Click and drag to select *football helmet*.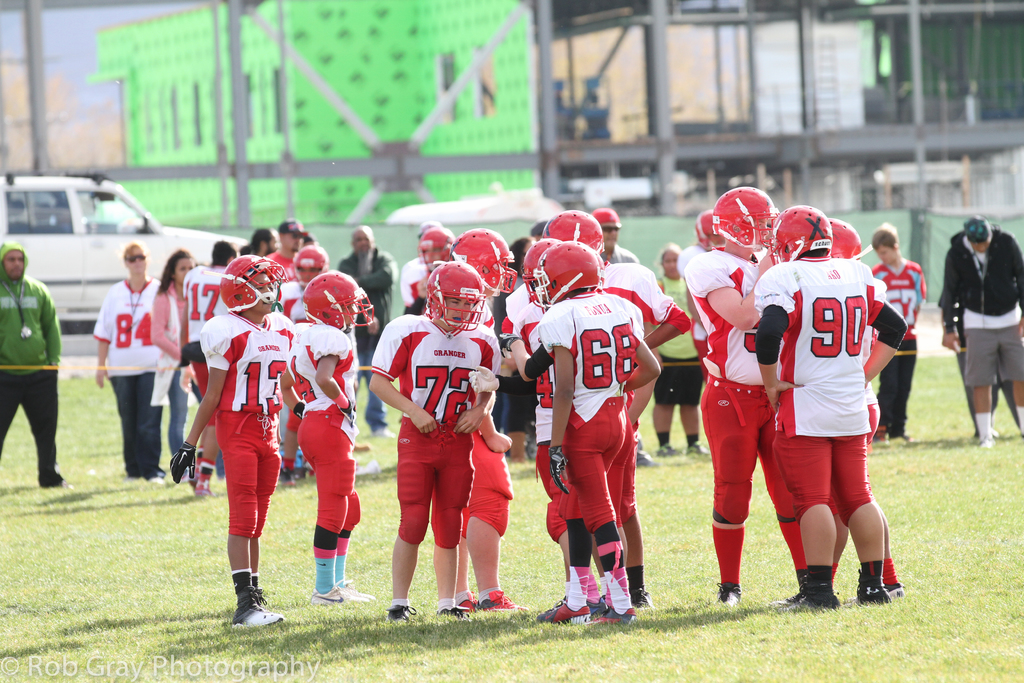
Selection: select_region(764, 202, 831, 261).
